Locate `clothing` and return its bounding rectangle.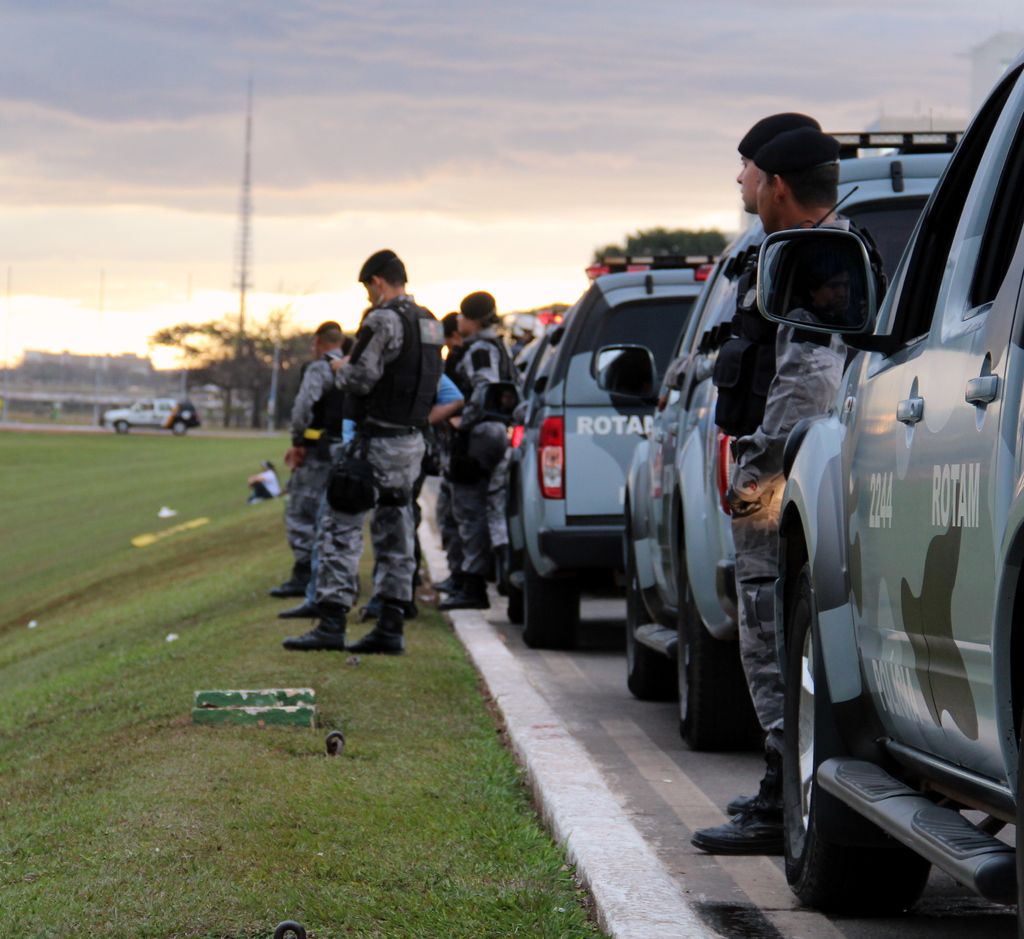
region(431, 364, 465, 417).
